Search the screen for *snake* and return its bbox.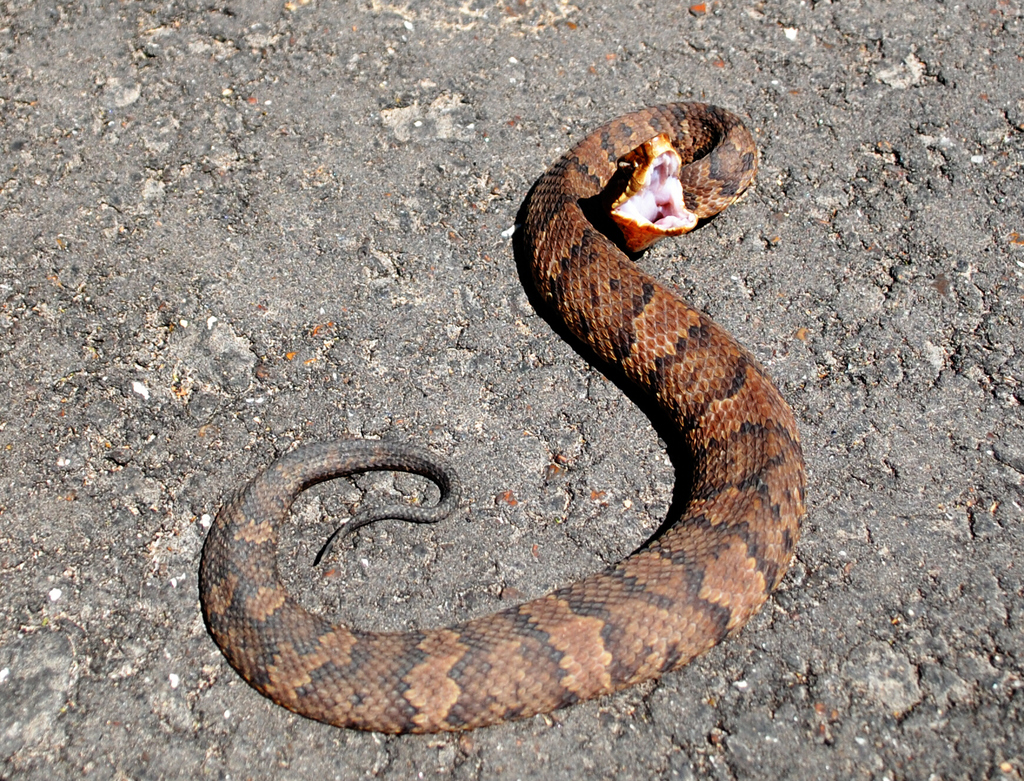
Found: x1=197, y1=97, x2=808, y2=736.
